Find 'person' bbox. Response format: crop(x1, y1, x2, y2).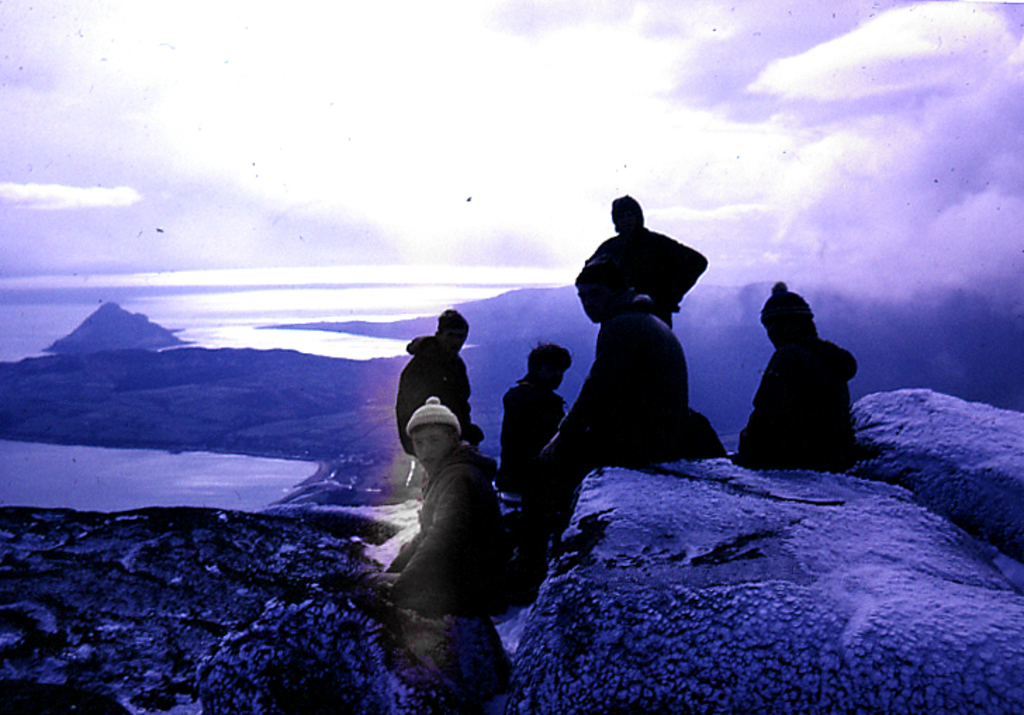
crop(527, 262, 705, 498).
